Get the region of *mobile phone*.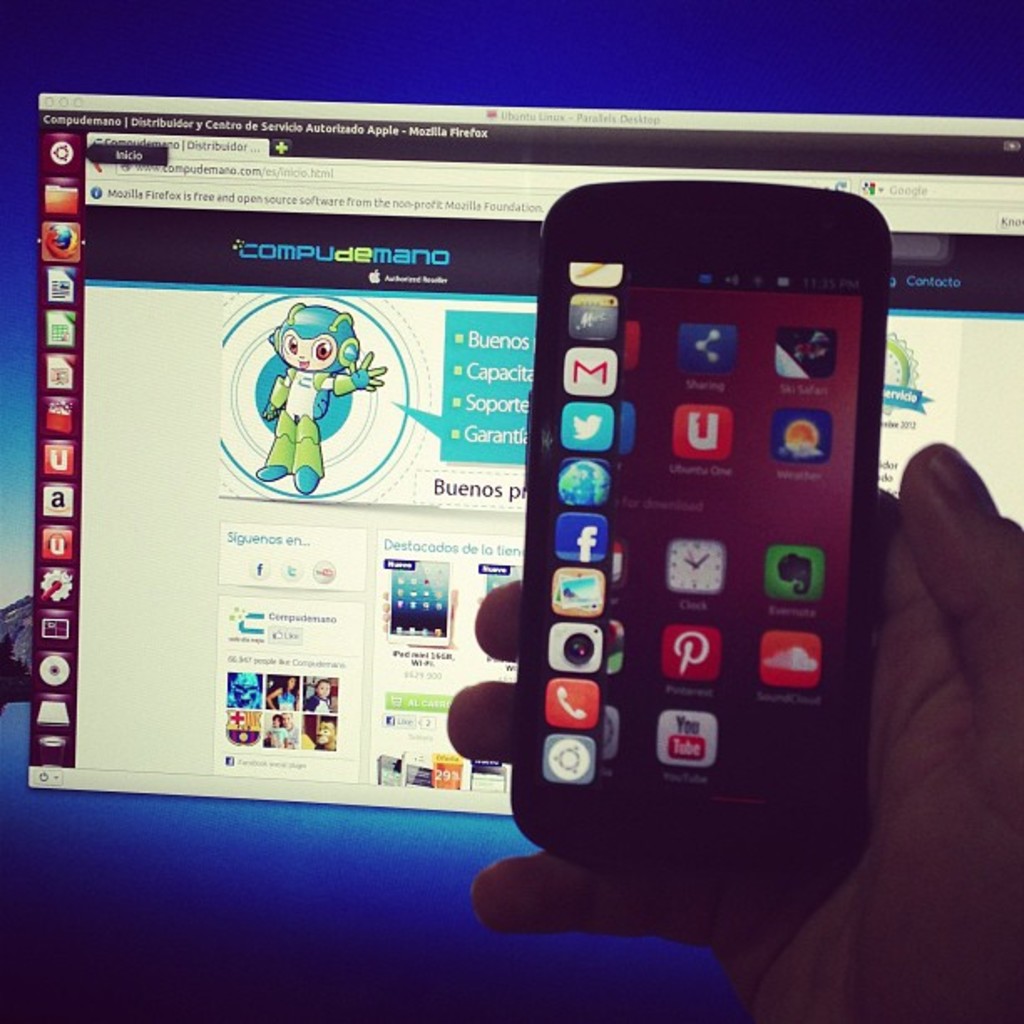
bbox(485, 146, 893, 917).
